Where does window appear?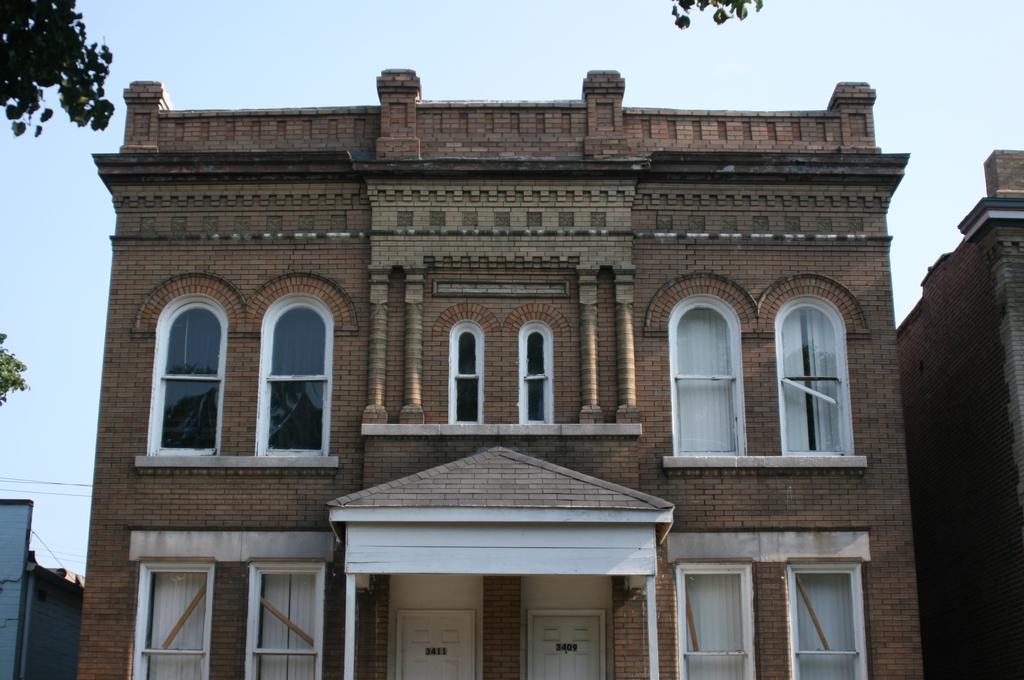
Appears at bbox(251, 559, 317, 679).
